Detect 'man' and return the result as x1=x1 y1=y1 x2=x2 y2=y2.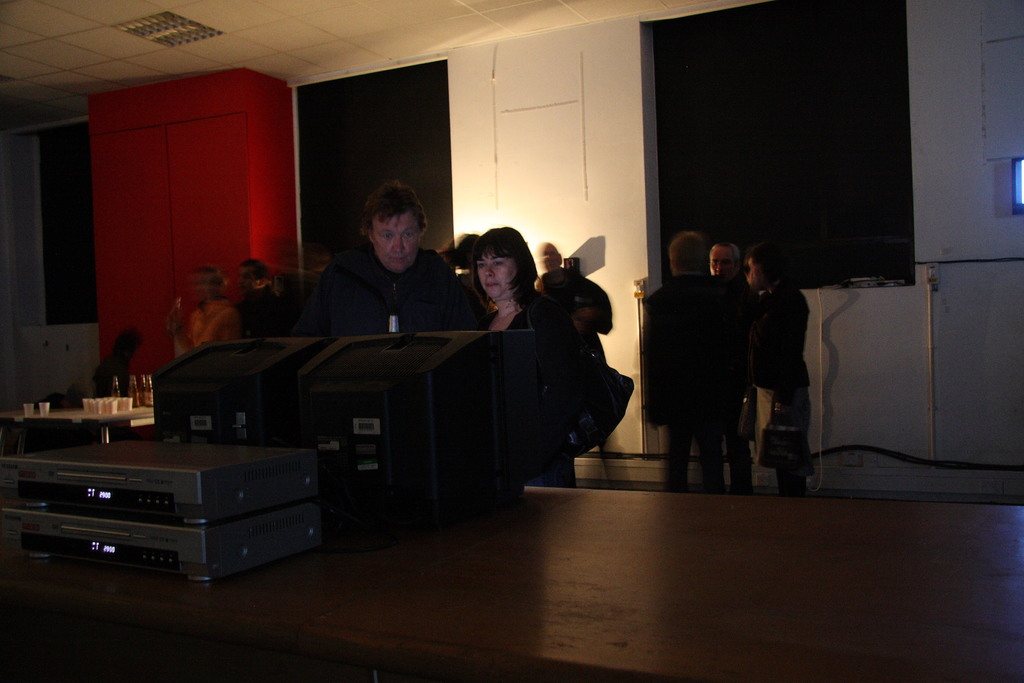
x1=237 y1=259 x2=281 y2=350.
